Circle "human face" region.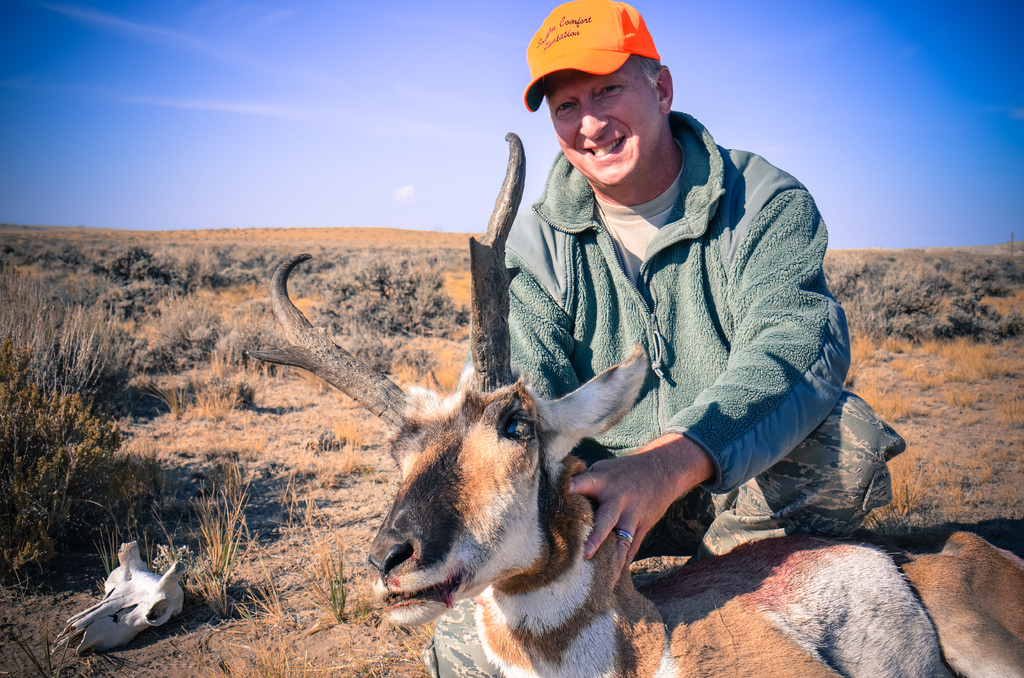
Region: box=[544, 60, 659, 186].
